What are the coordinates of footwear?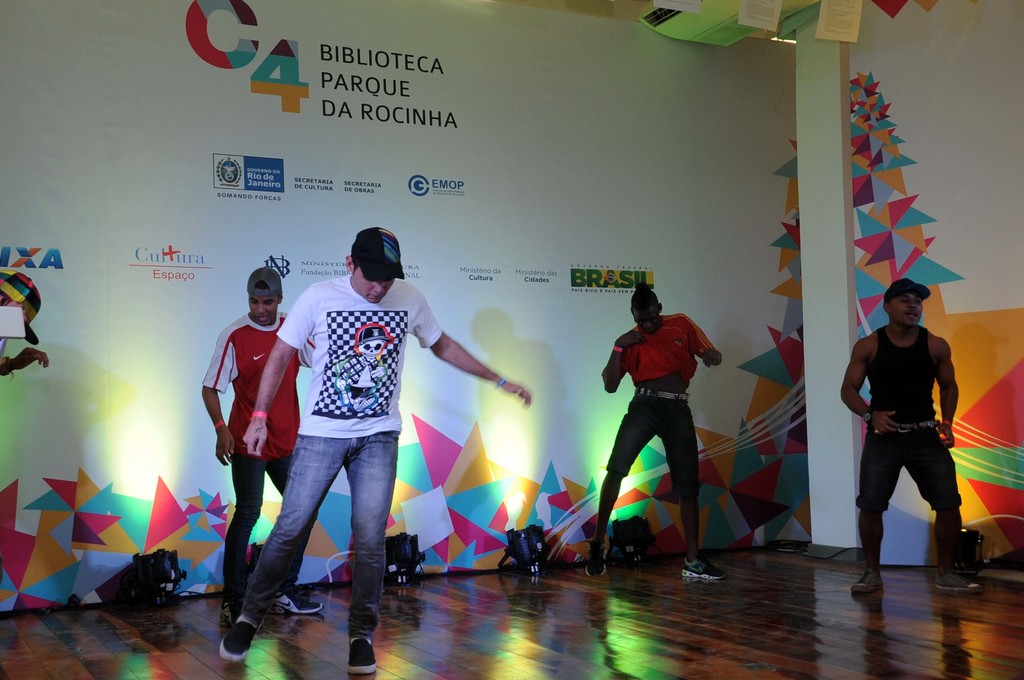
{"x1": 280, "y1": 585, "x2": 327, "y2": 616}.
